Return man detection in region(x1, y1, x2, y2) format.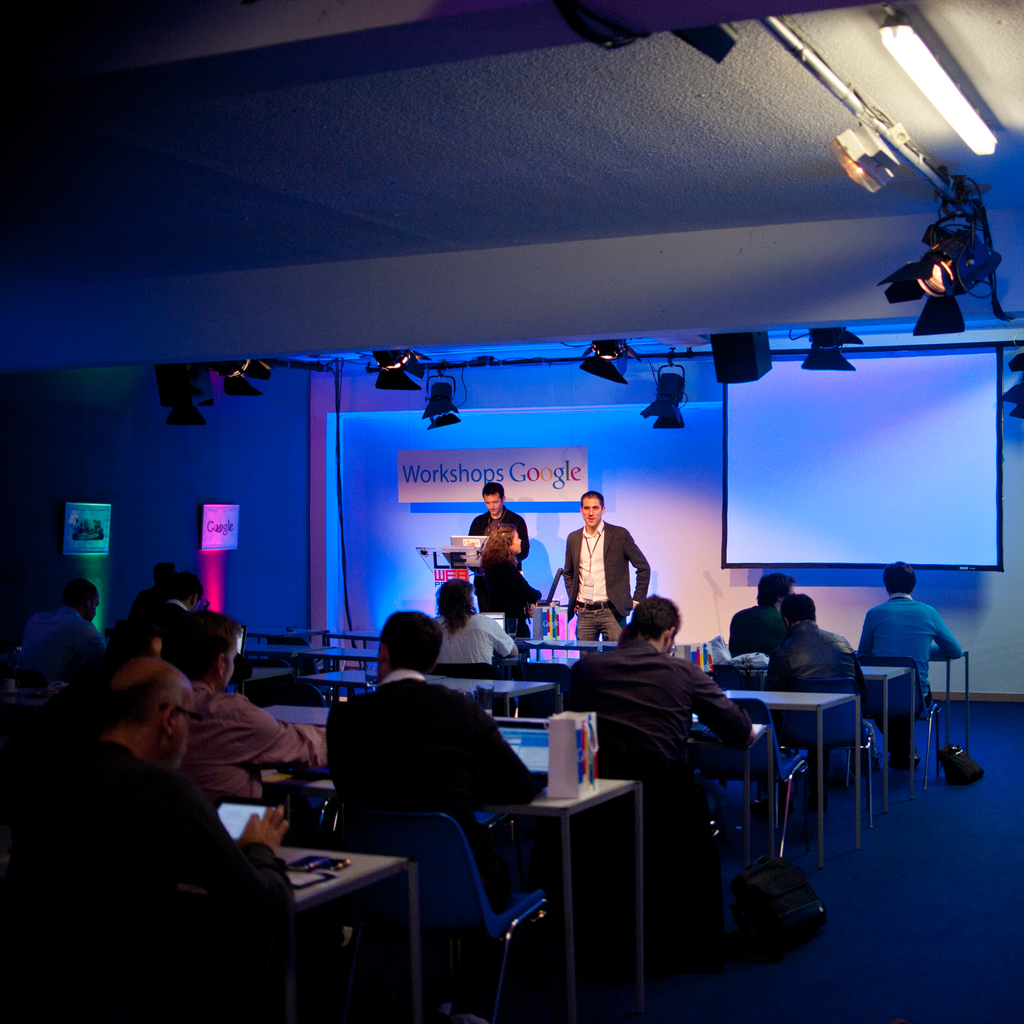
region(478, 527, 540, 634).
